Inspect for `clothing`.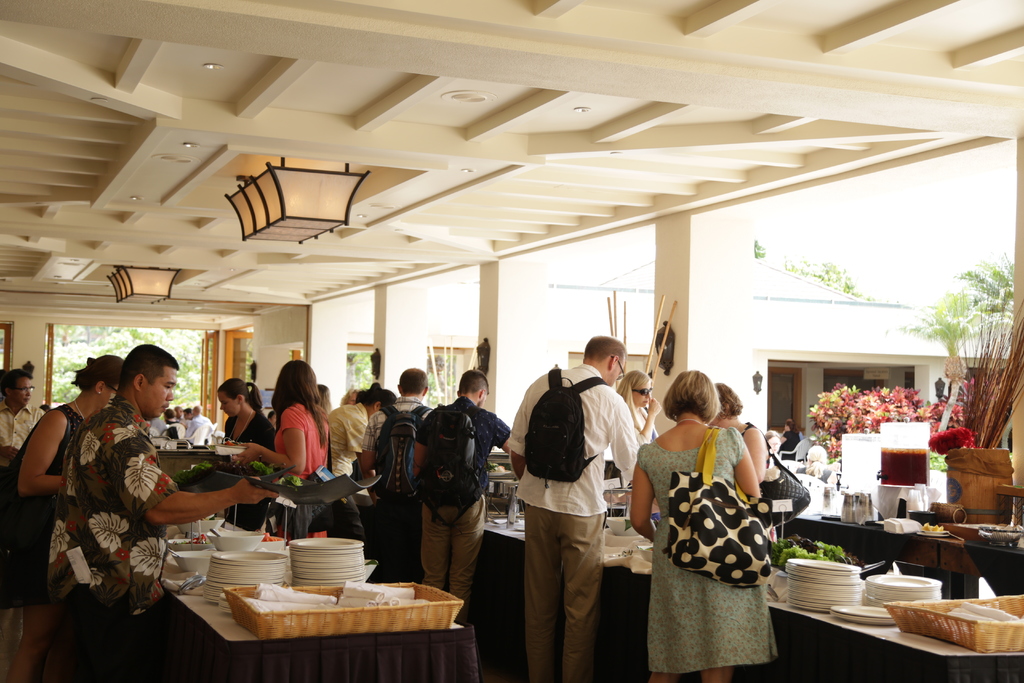
Inspection: x1=324, y1=397, x2=373, y2=479.
